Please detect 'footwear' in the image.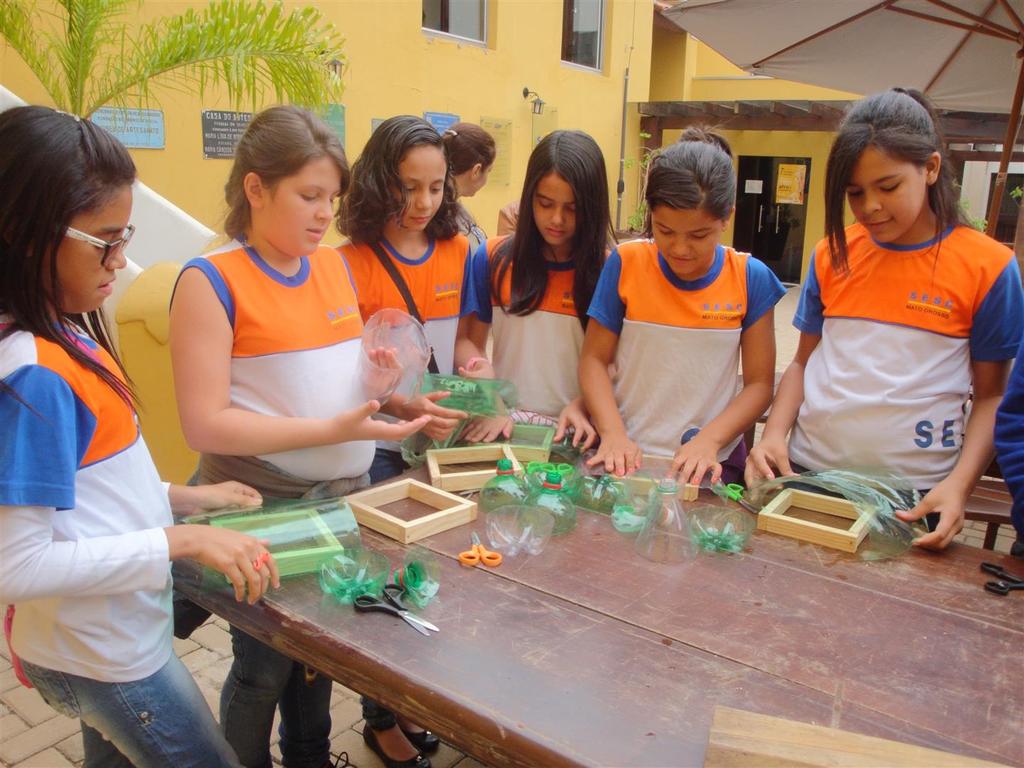
364,722,432,767.
